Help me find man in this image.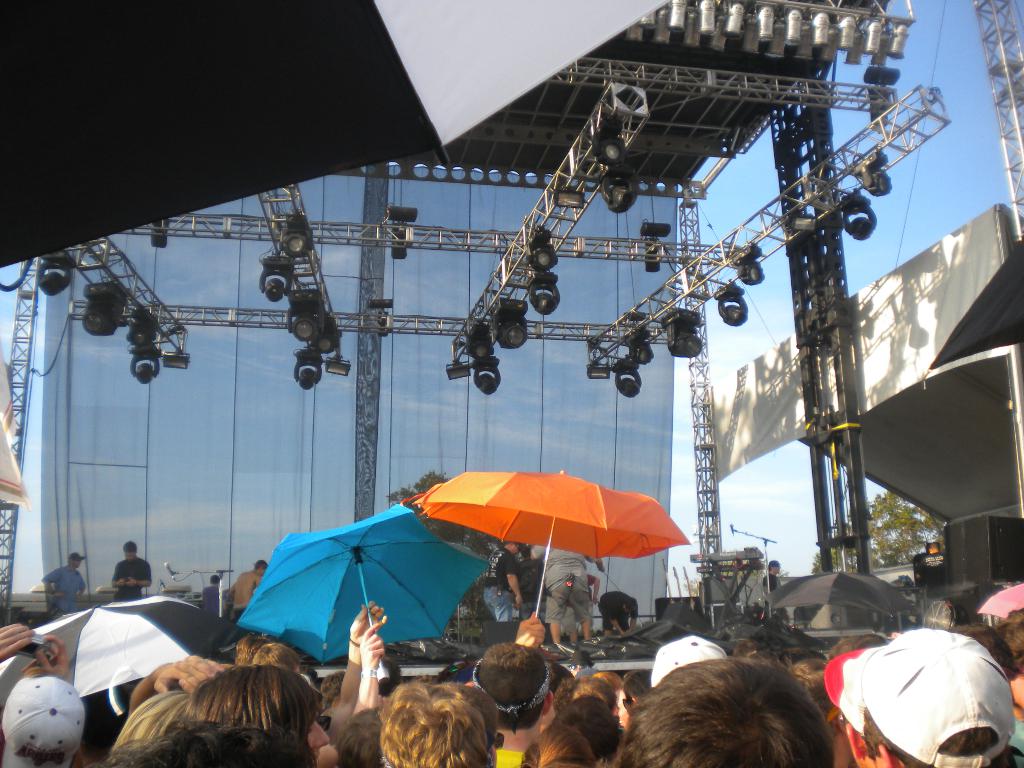
Found it: crop(201, 575, 225, 620).
